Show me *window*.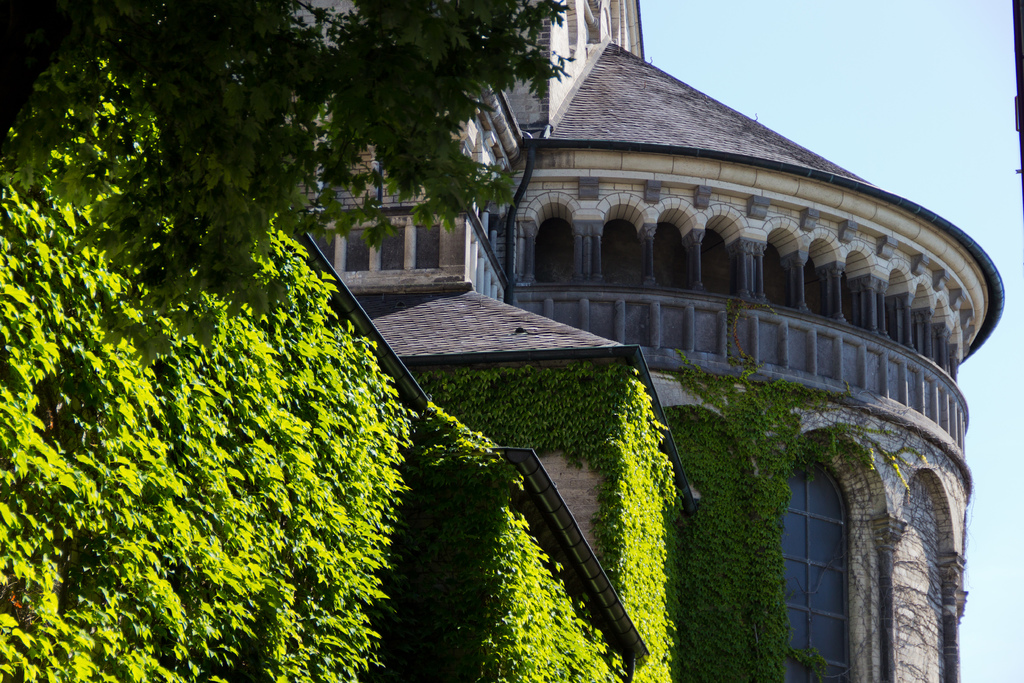
*window* is here: box(804, 255, 825, 317).
